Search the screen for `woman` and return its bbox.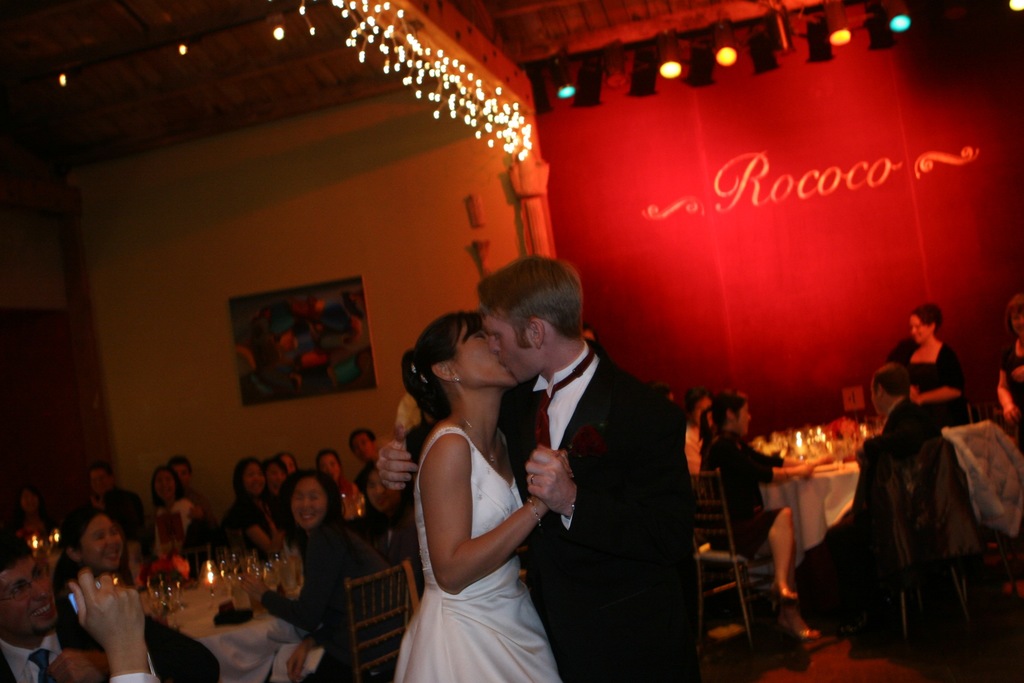
Found: [698, 390, 823, 627].
